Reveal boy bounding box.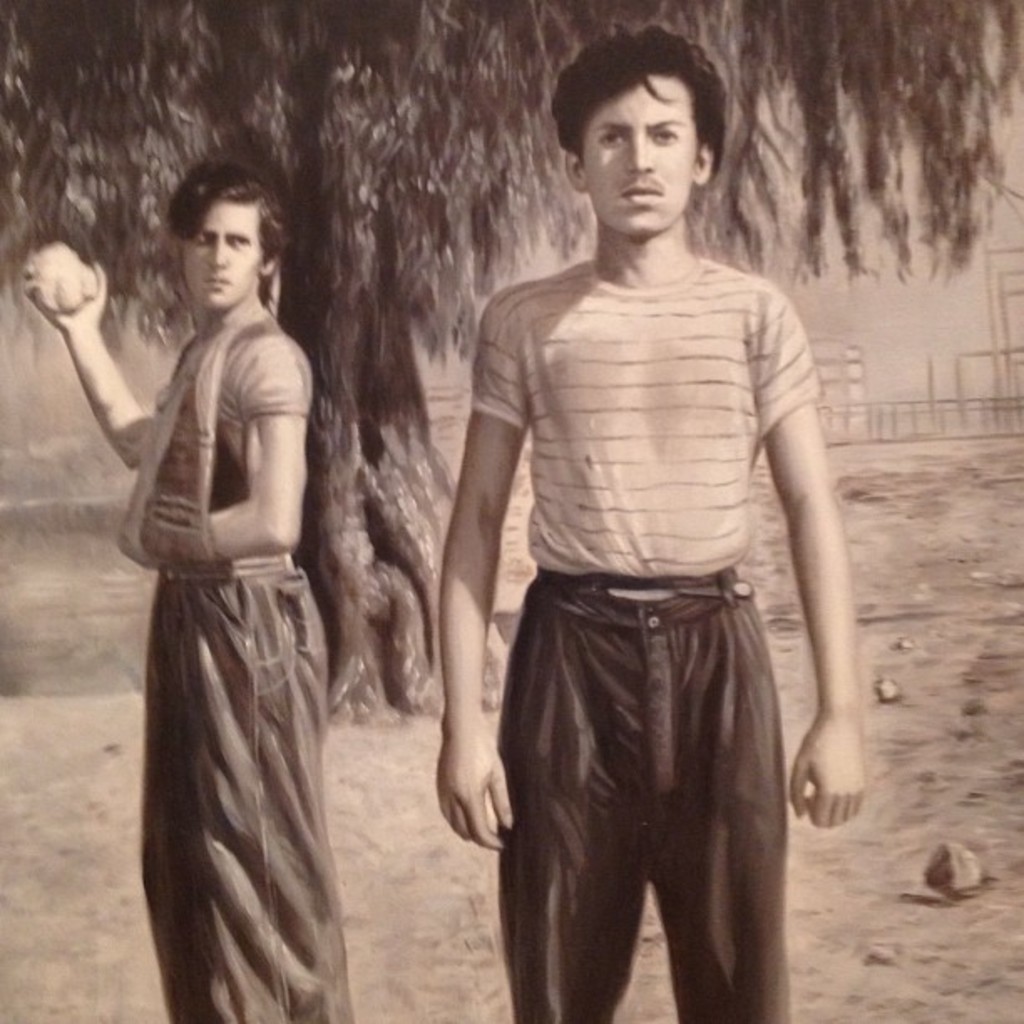
Revealed: left=418, top=50, right=855, bottom=1023.
